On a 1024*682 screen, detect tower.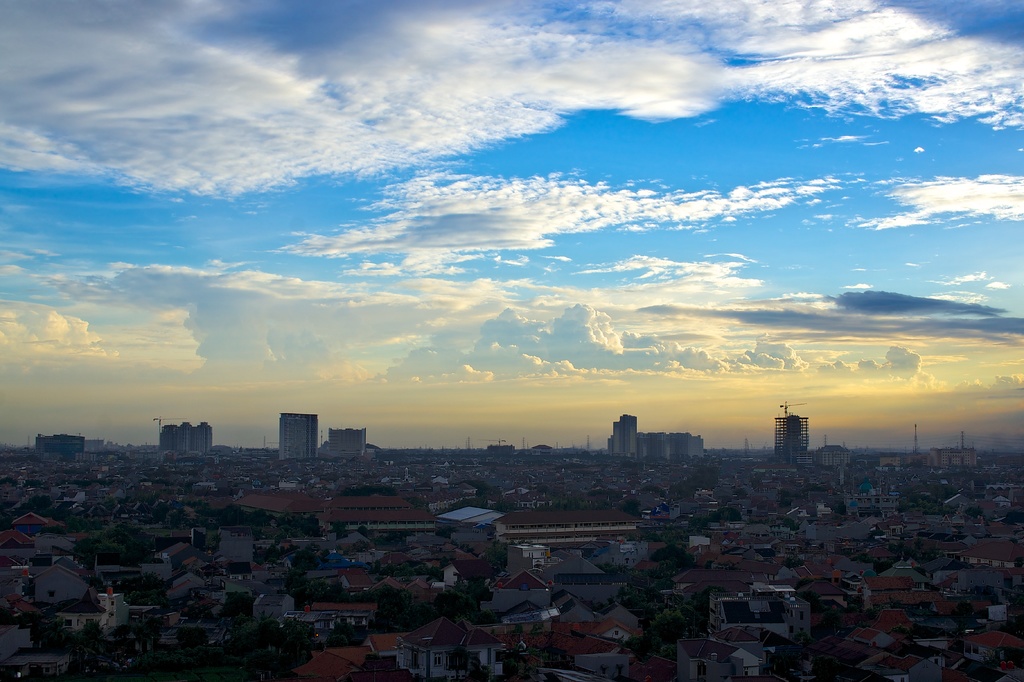
[278,415,321,462].
